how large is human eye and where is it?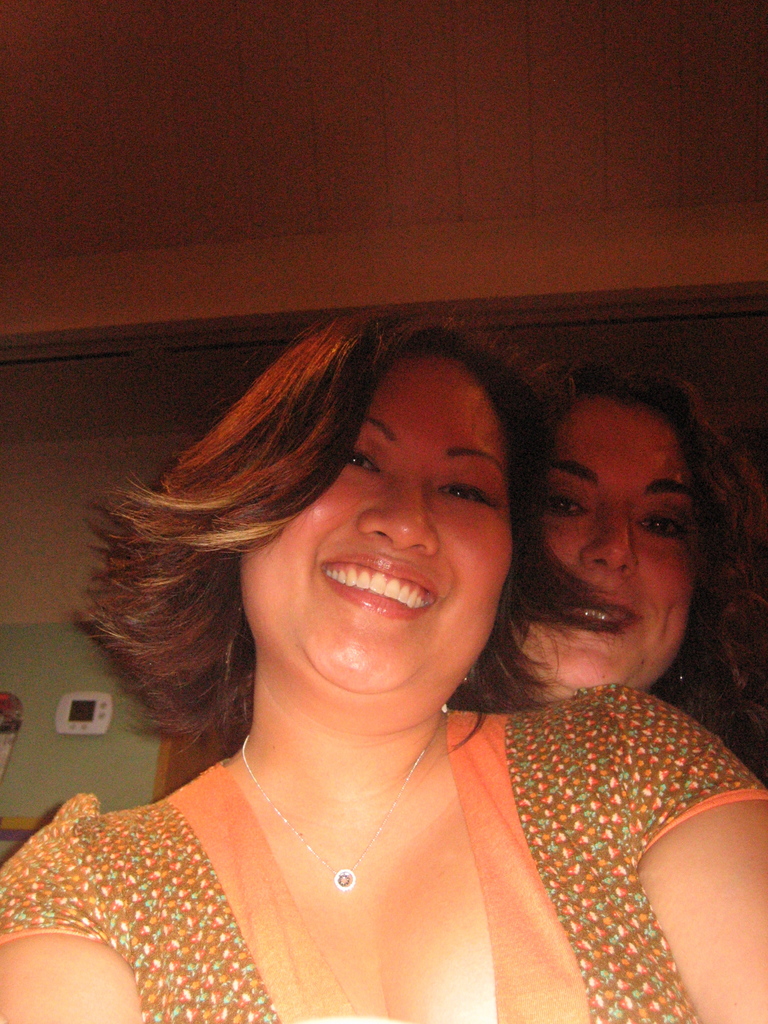
Bounding box: [left=541, top=485, right=589, bottom=520].
